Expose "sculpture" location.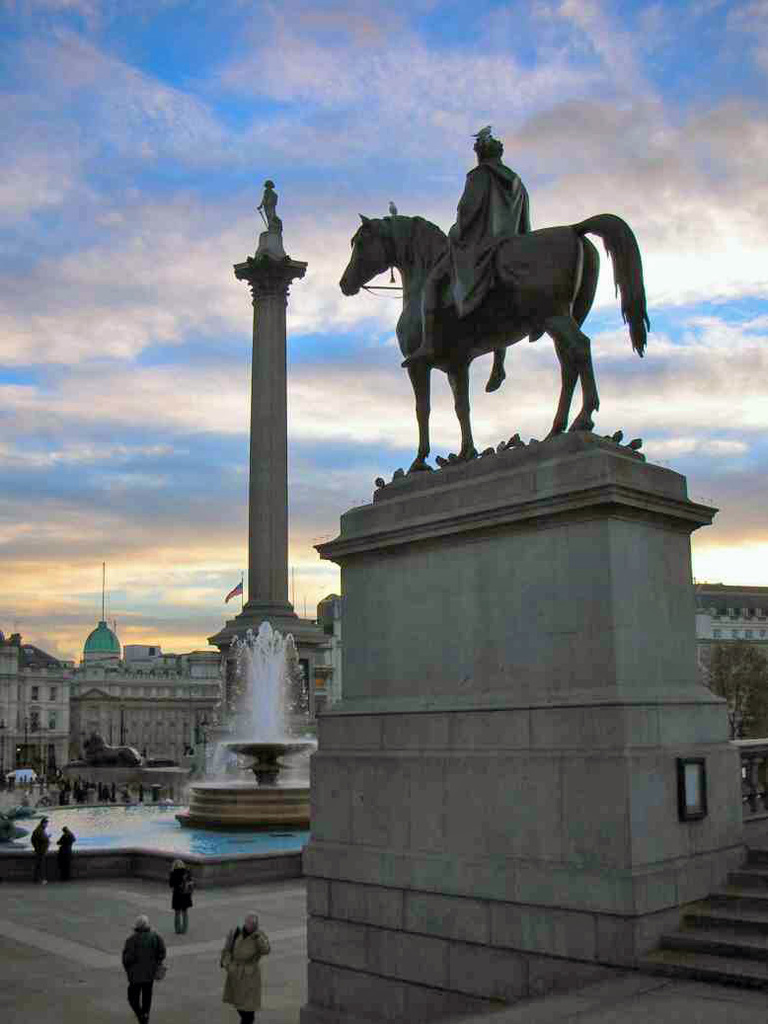
Exposed at <bbox>341, 134, 664, 482</bbox>.
